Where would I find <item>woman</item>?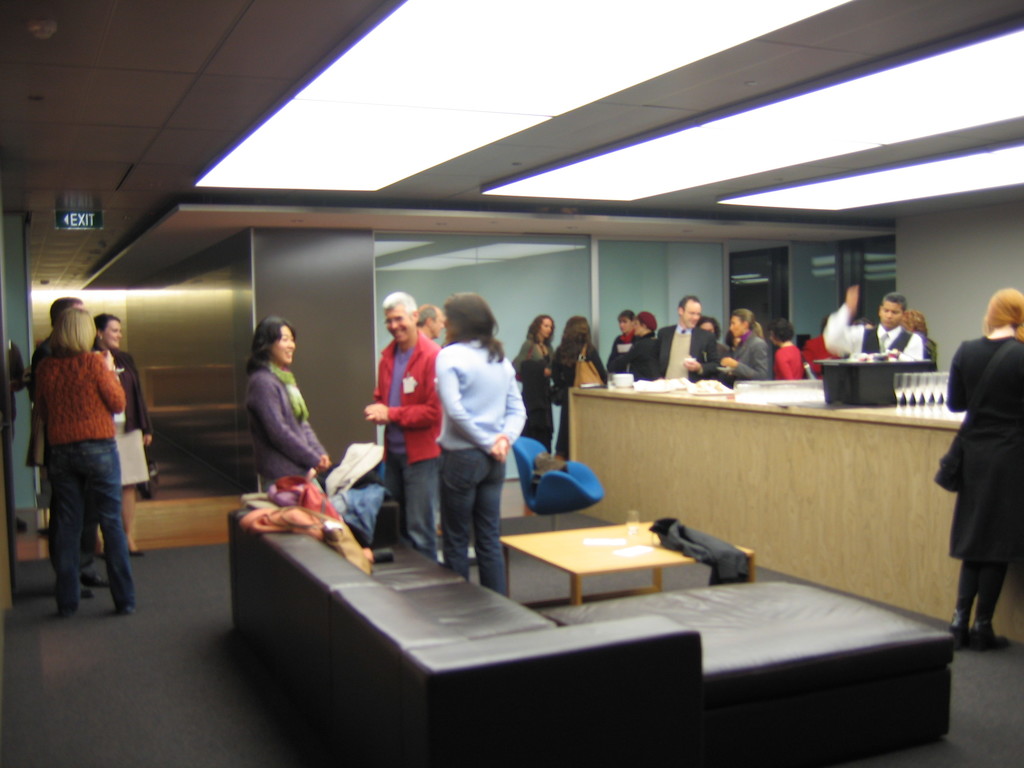
At 771, 323, 805, 386.
